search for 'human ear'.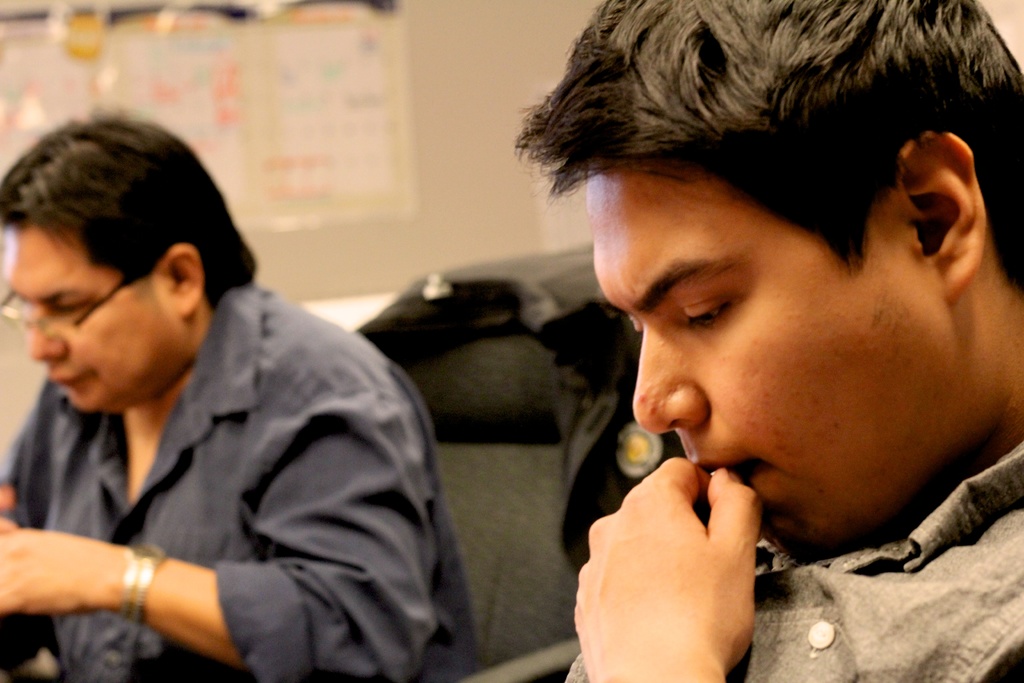
Found at (163, 242, 199, 325).
